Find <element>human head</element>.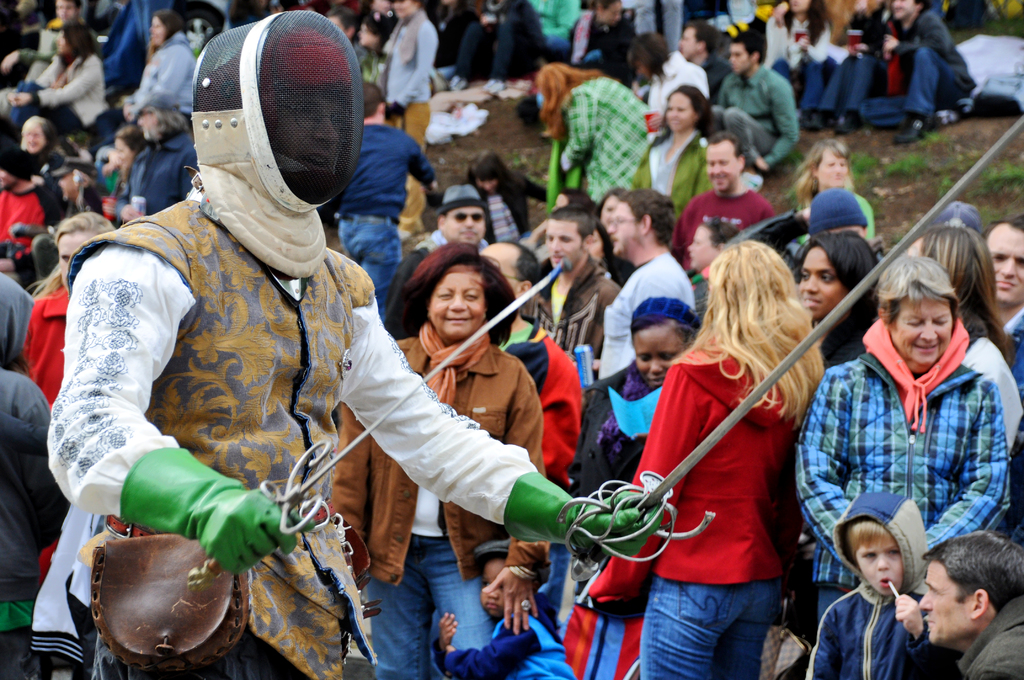
select_region(56, 207, 113, 295).
